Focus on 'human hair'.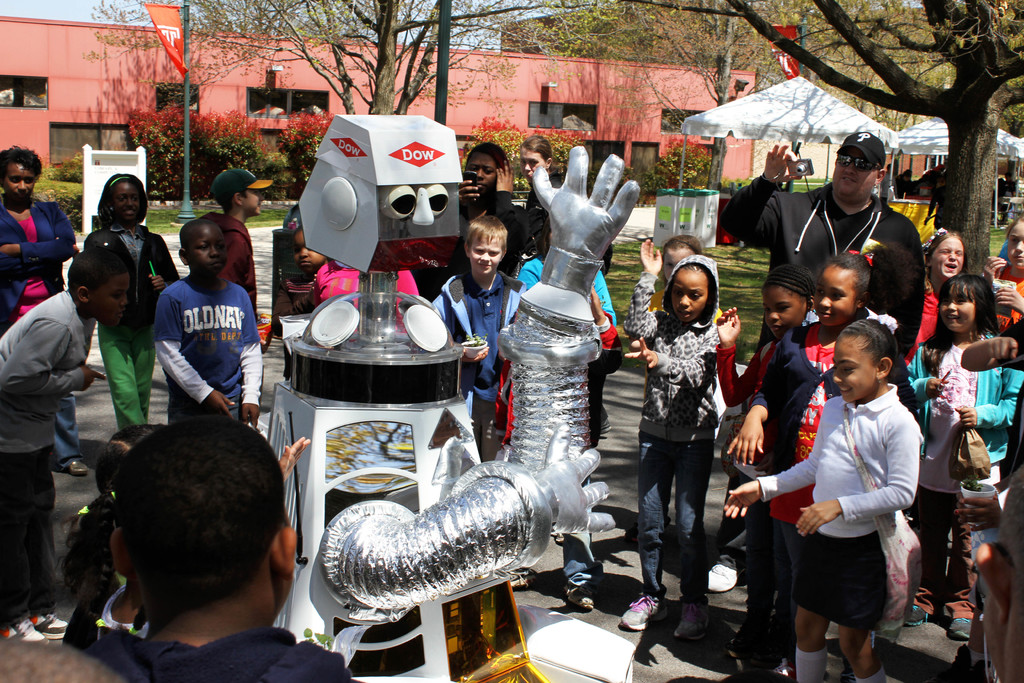
Focused at pyautogui.locateOnScreen(95, 173, 143, 223).
